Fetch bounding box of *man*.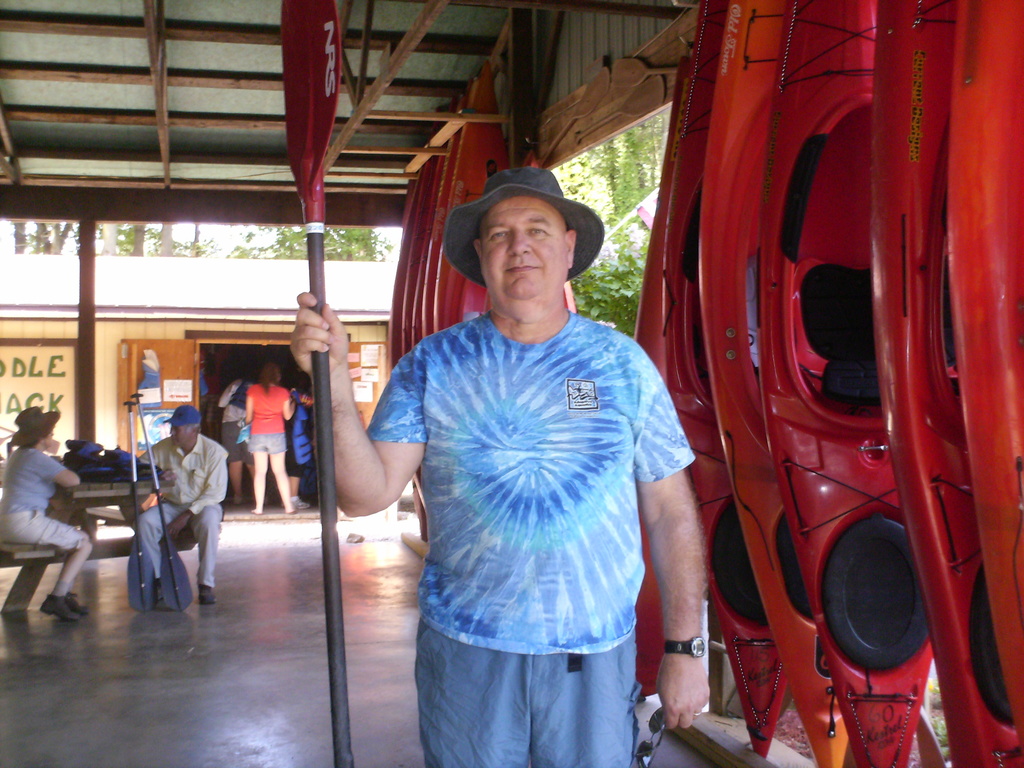
Bbox: (left=135, top=410, right=235, bottom=595).
